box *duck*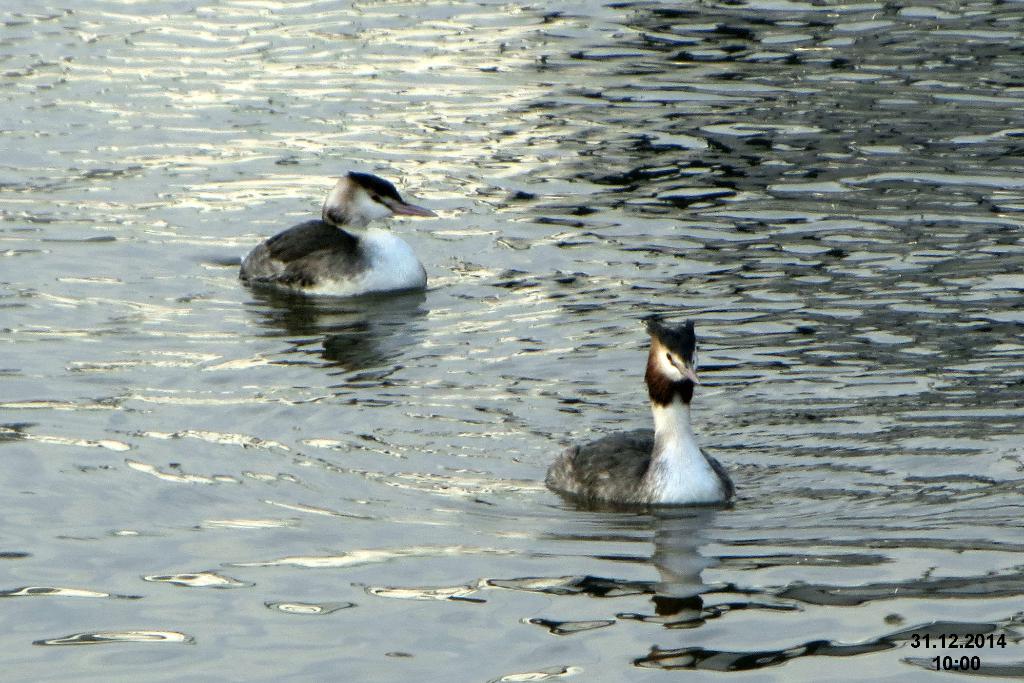
select_region(234, 160, 457, 301)
